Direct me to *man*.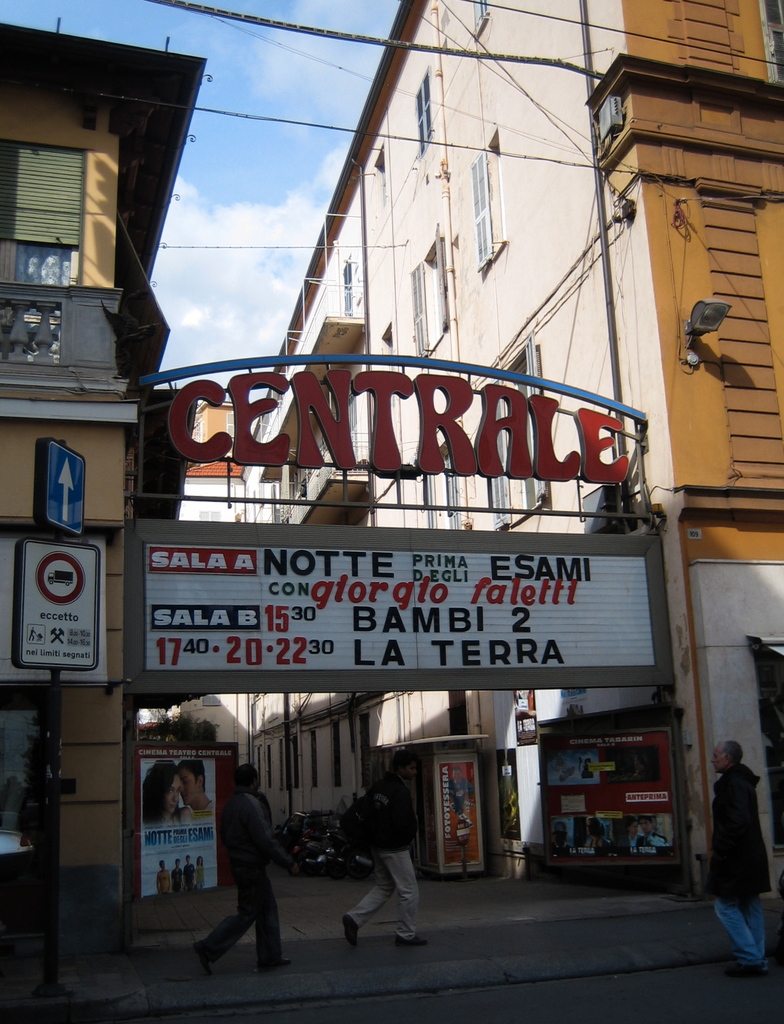
Direction: <bbox>450, 767, 466, 816</bbox>.
